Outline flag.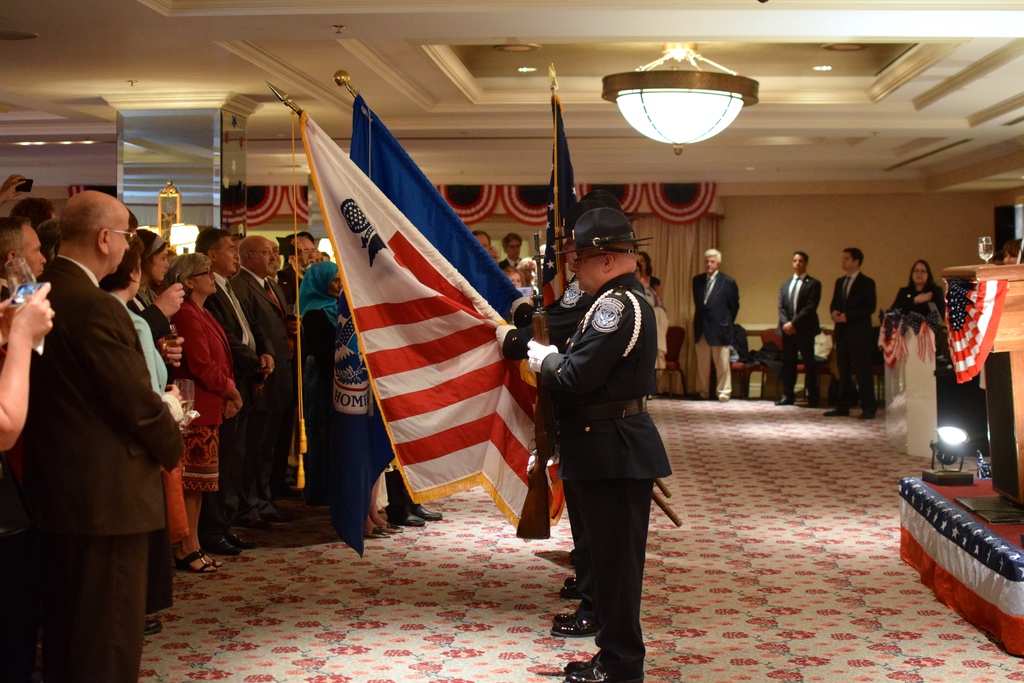
Outline: (x1=333, y1=92, x2=531, y2=418).
